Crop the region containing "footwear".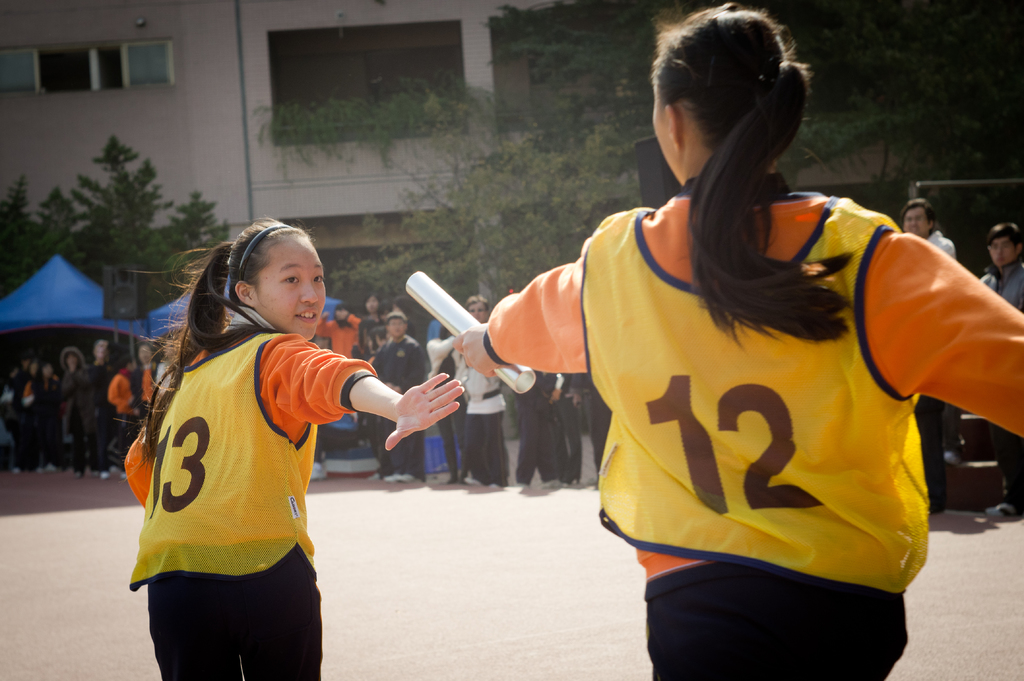
Crop region: rect(100, 473, 108, 479).
